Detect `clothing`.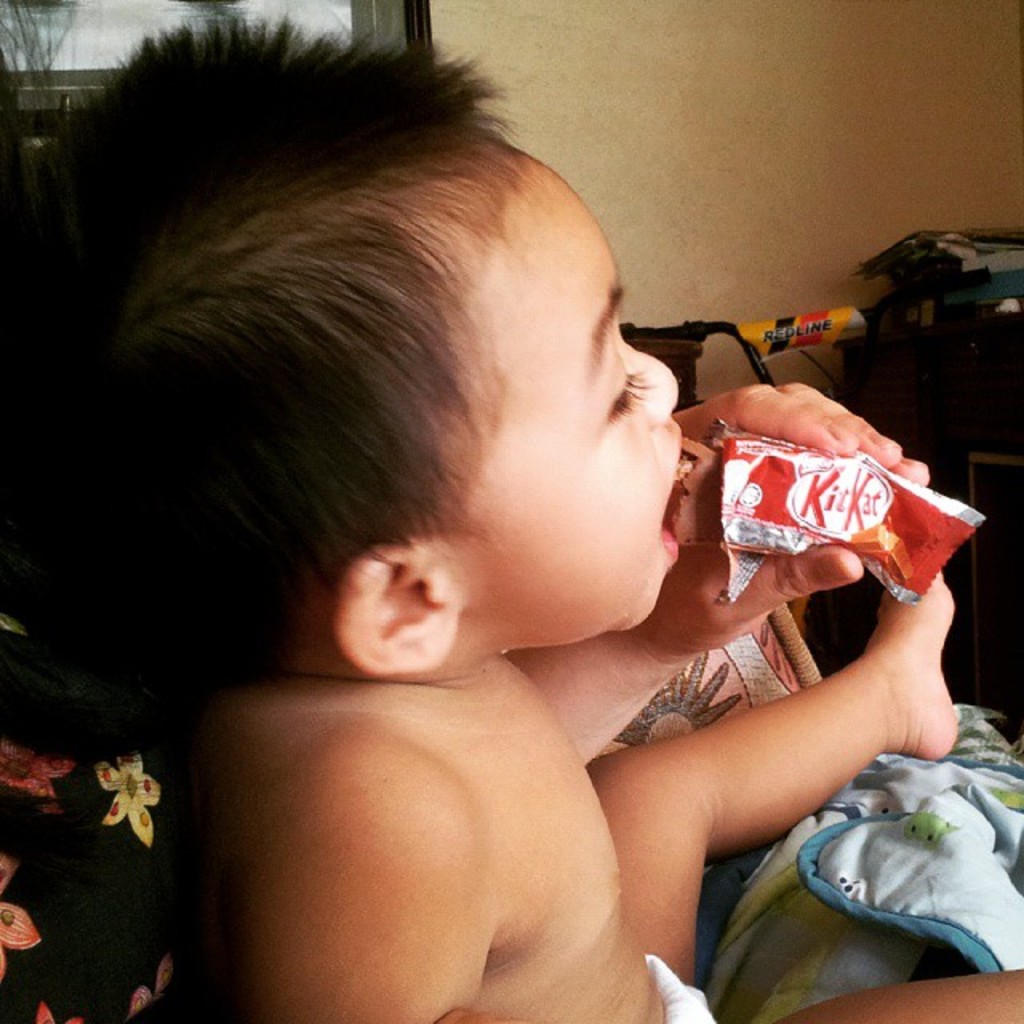
Detected at select_region(643, 952, 720, 1022).
